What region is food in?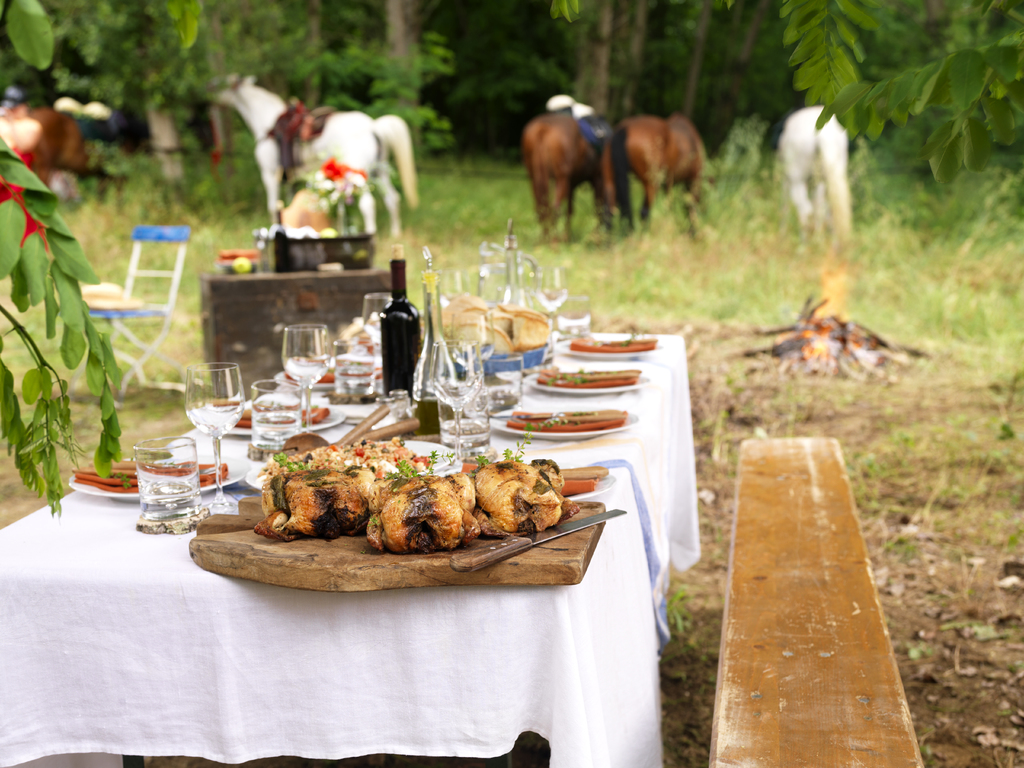
pyautogui.locateOnScreen(559, 464, 611, 481).
